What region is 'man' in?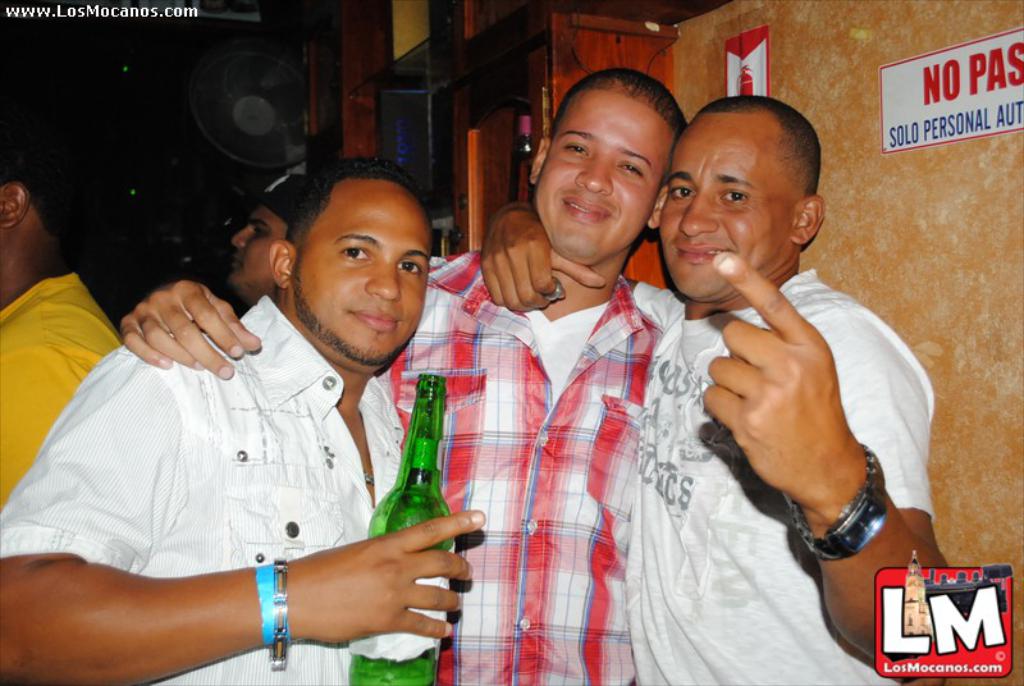
crop(111, 67, 692, 685).
